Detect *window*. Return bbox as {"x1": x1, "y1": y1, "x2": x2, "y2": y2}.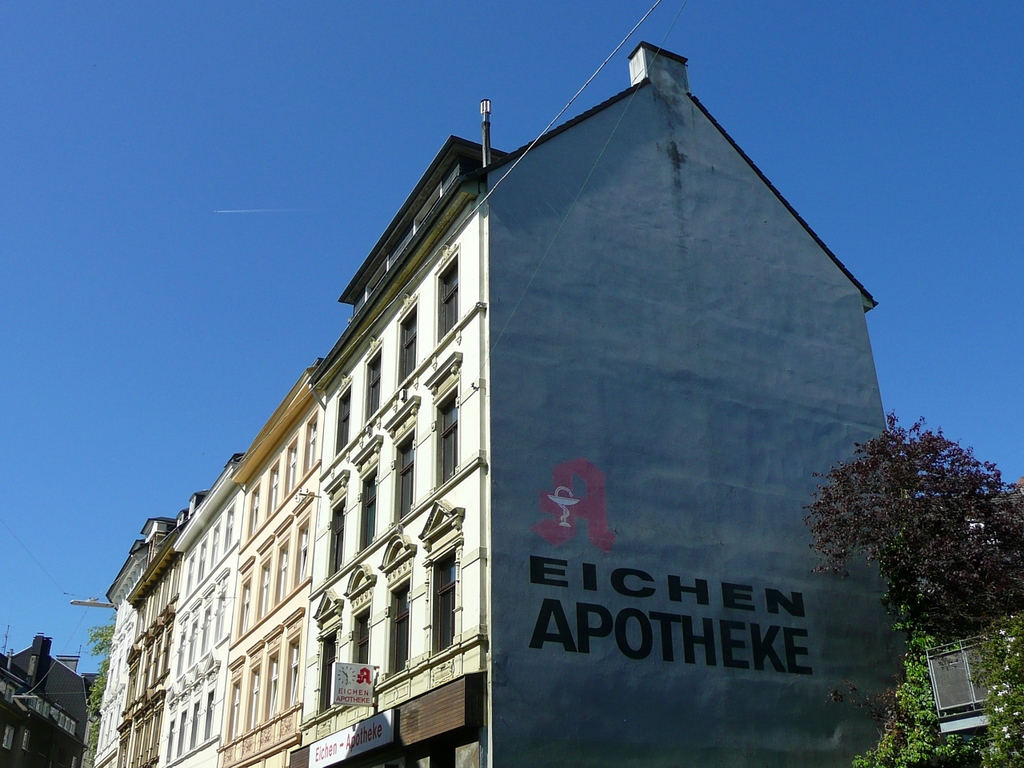
{"x1": 285, "y1": 430, "x2": 302, "y2": 495}.
